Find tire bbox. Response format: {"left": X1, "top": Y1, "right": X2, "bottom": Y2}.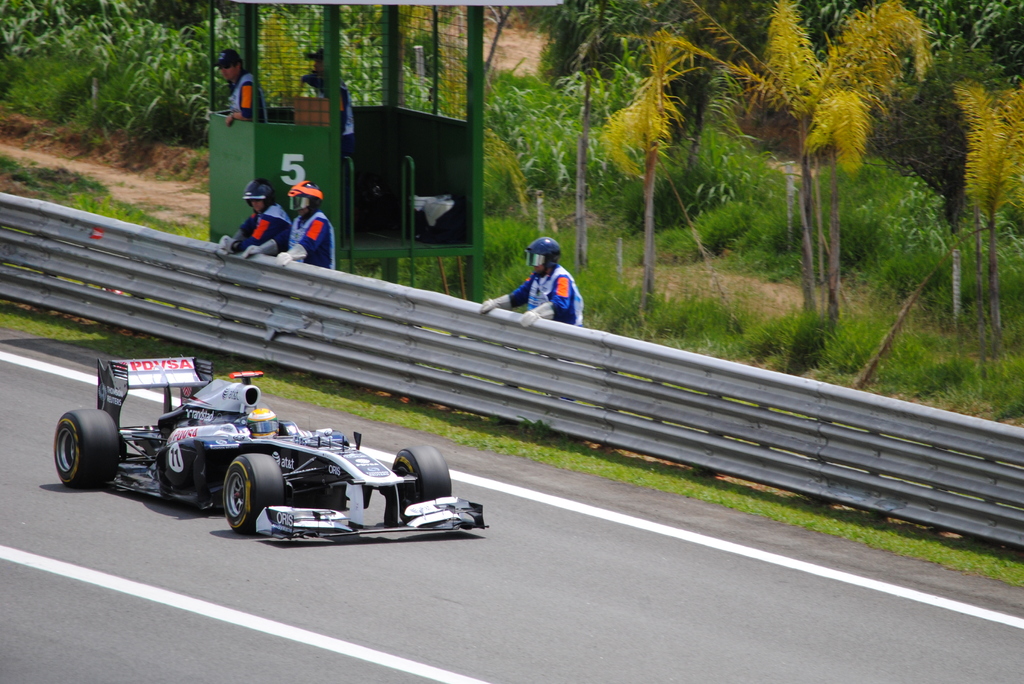
{"left": 52, "top": 408, "right": 118, "bottom": 489}.
